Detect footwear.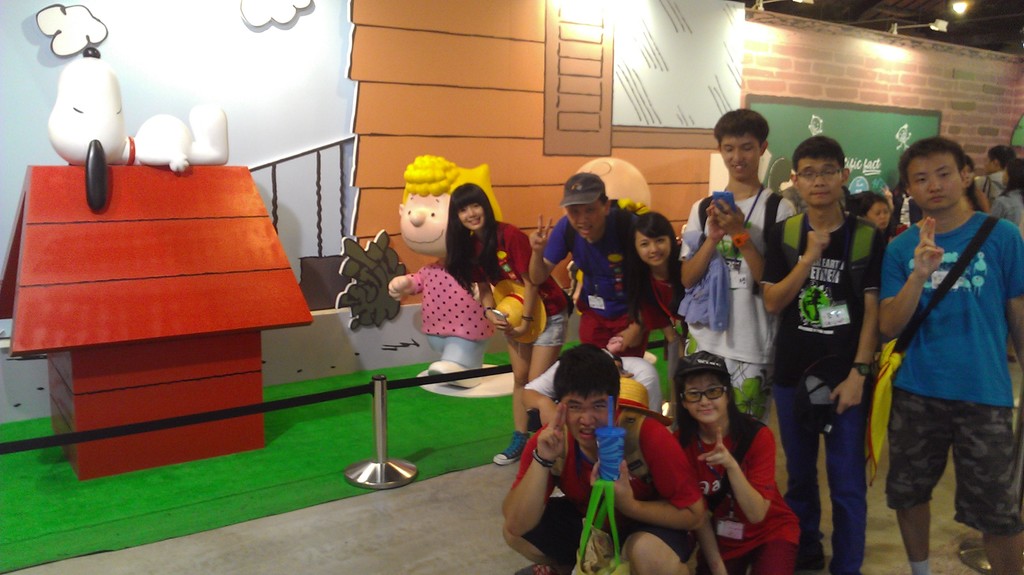
Detected at 826, 563, 870, 574.
